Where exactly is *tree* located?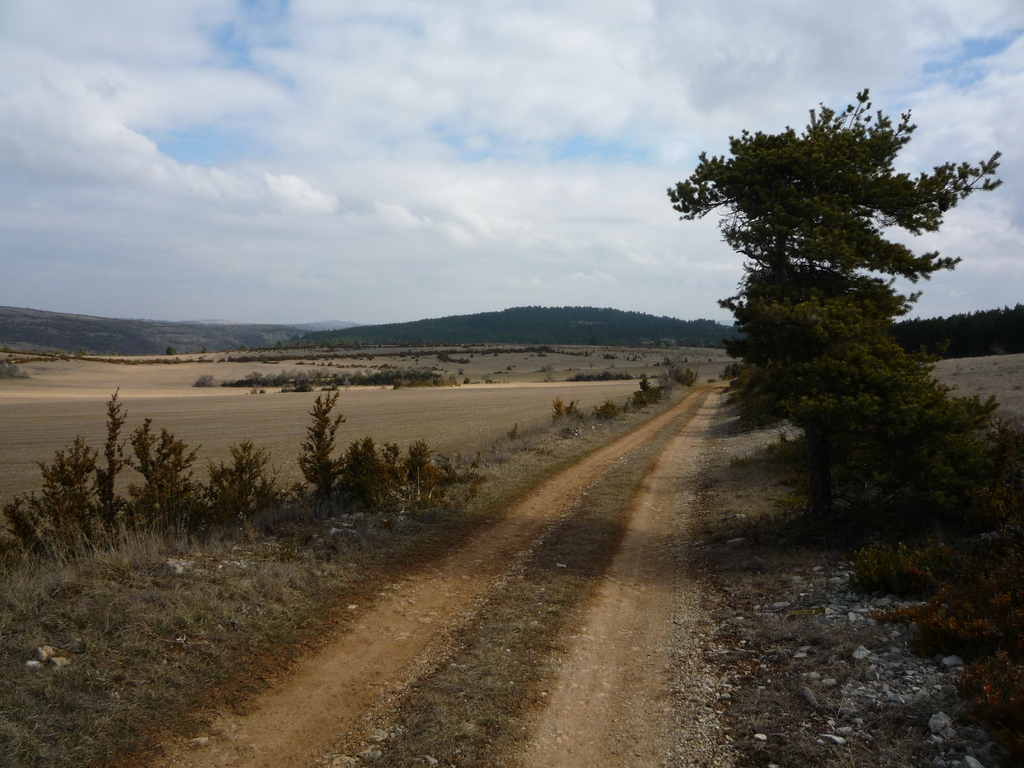
Its bounding box is <bbox>791, 303, 968, 436</bbox>.
